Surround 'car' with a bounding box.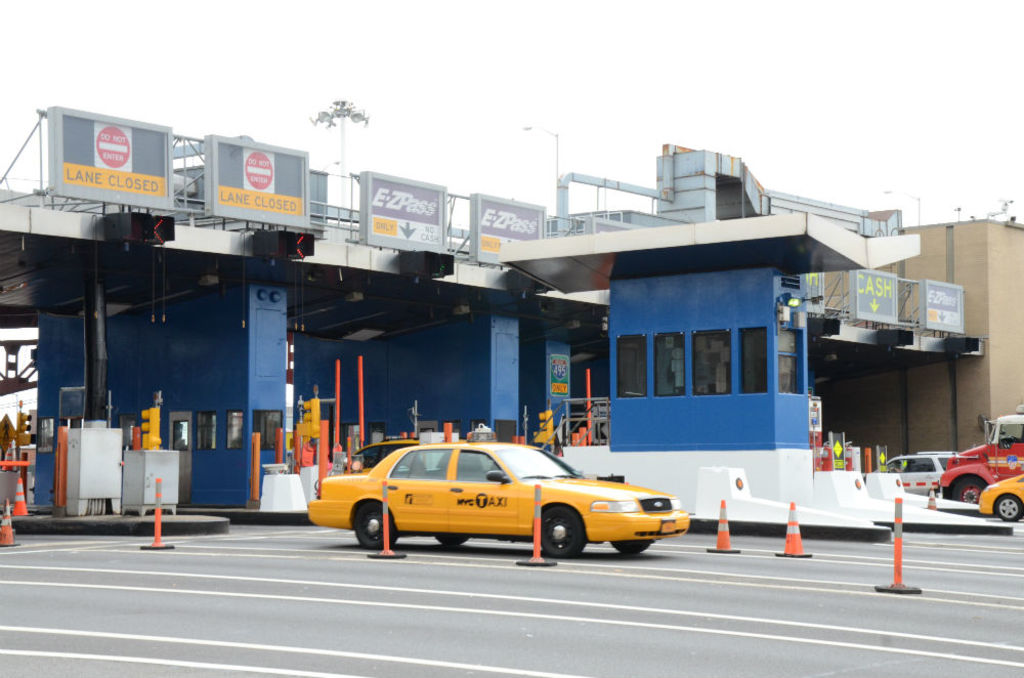
crop(306, 442, 694, 559).
